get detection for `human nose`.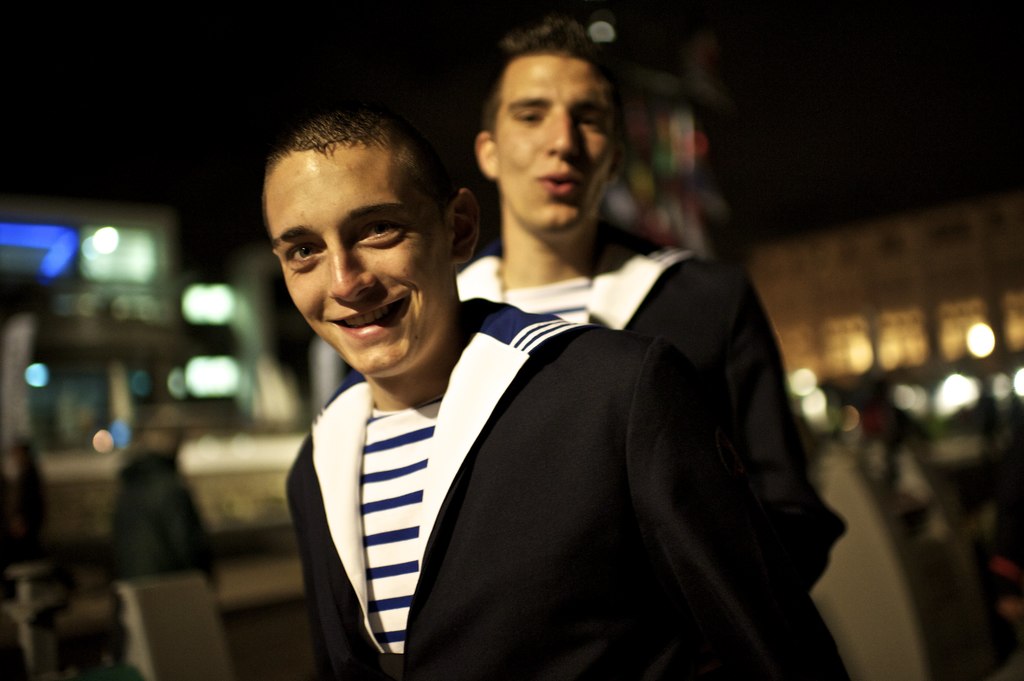
Detection: {"left": 545, "top": 117, "right": 577, "bottom": 154}.
